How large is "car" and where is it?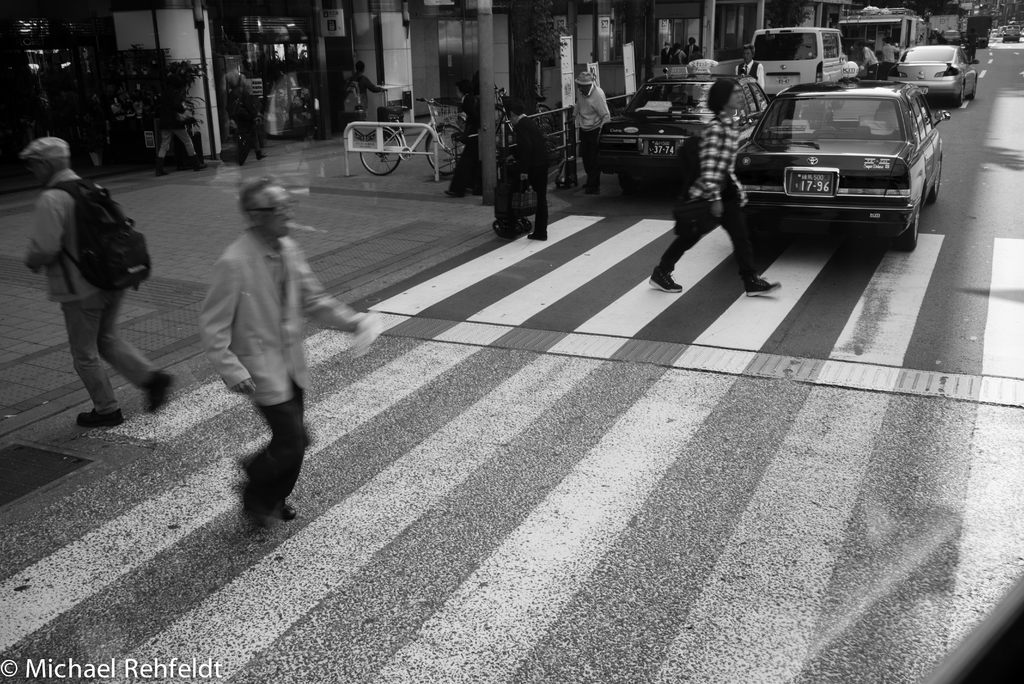
Bounding box: (x1=732, y1=85, x2=944, y2=250).
